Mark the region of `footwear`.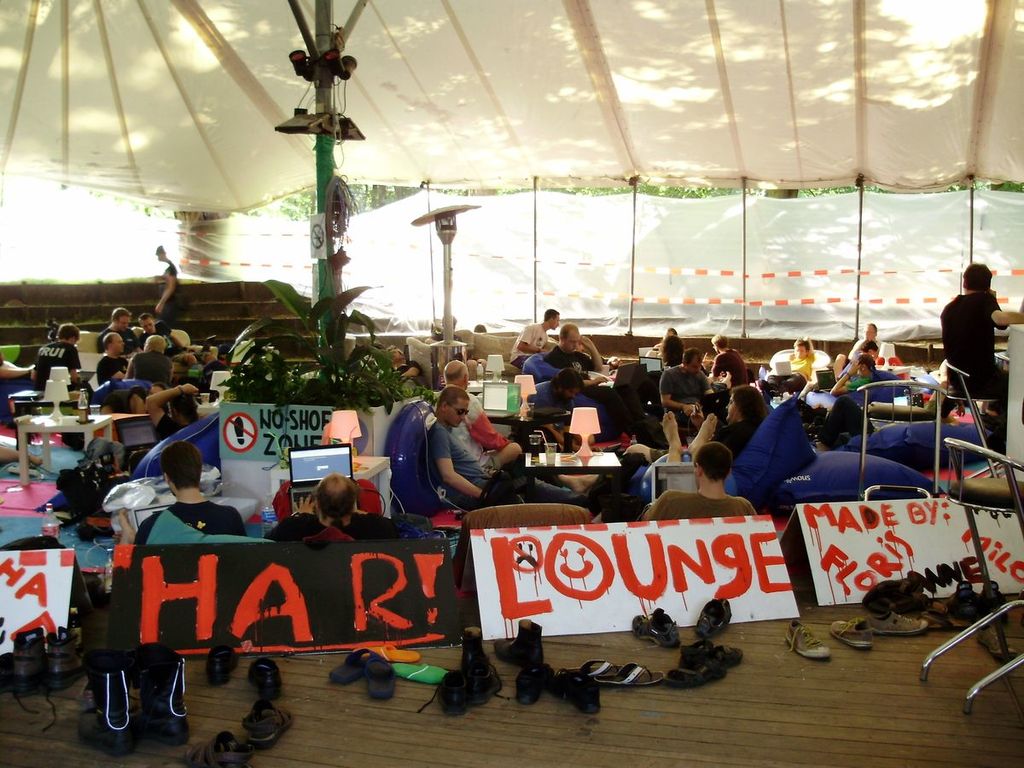
Region: detection(518, 663, 550, 707).
